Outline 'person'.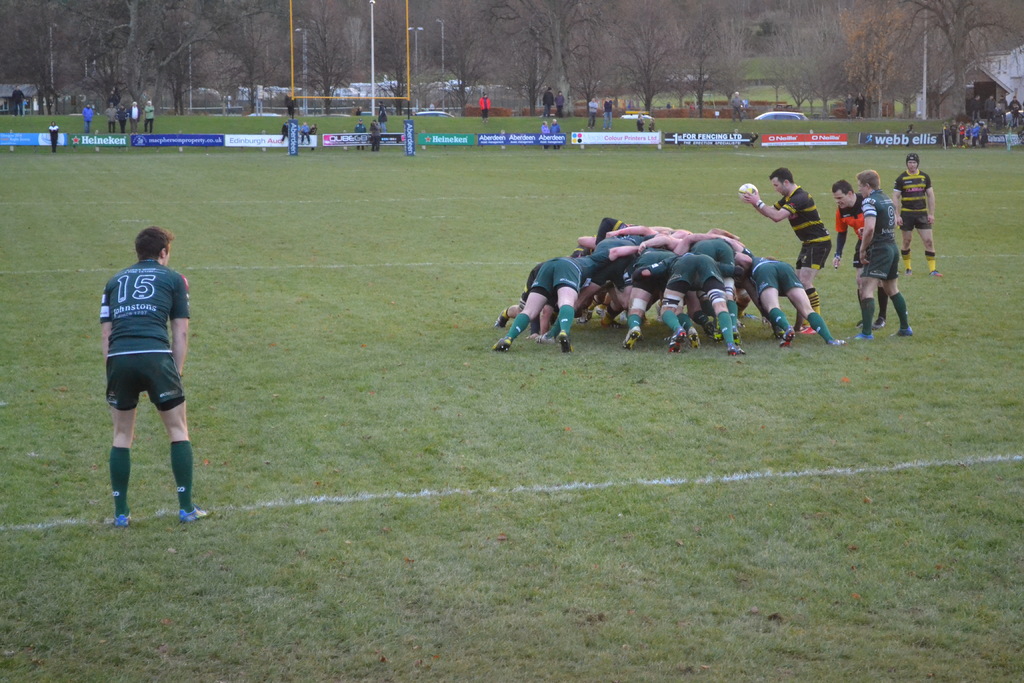
Outline: [x1=99, y1=226, x2=212, y2=530].
